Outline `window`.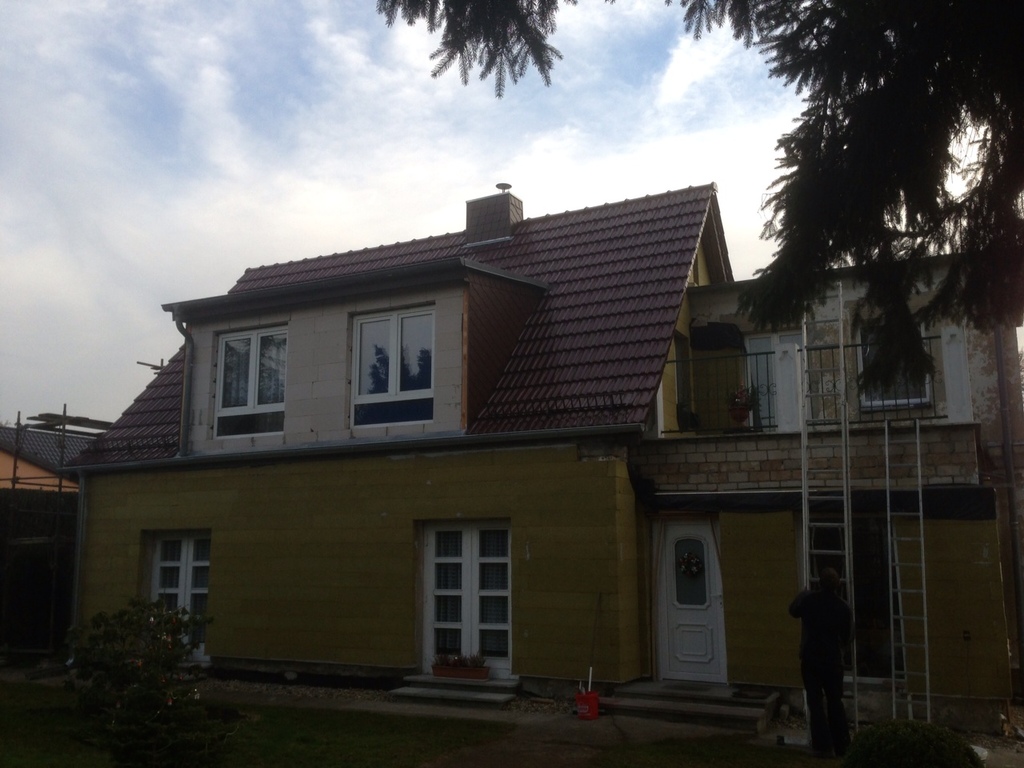
Outline: [866, 314, 930, 410].
